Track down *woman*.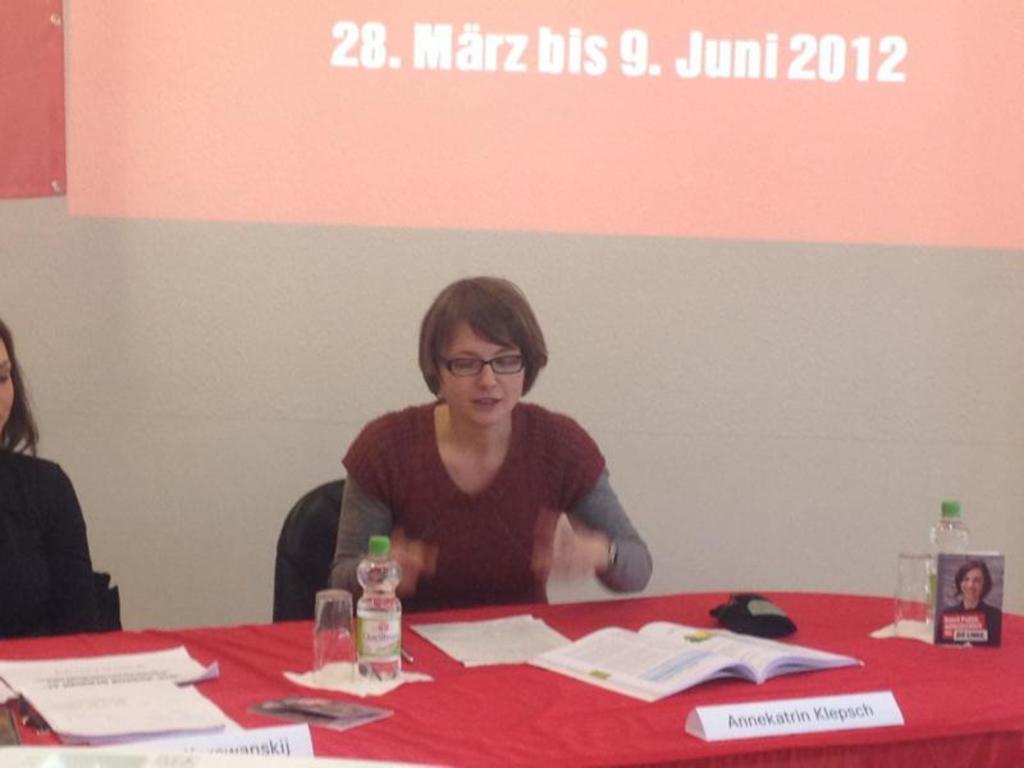
Tracked to l=934, t=557, r=1004, b=643.
